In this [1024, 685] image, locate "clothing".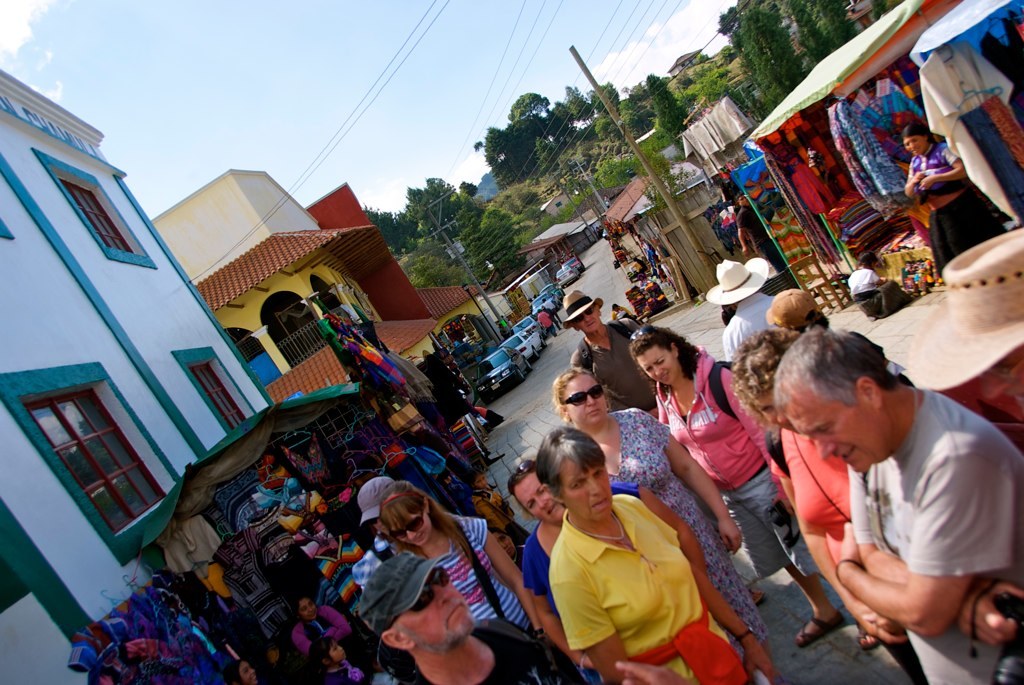
Bounding box: (x1=577, y1=321, x2=645, y2=412).
